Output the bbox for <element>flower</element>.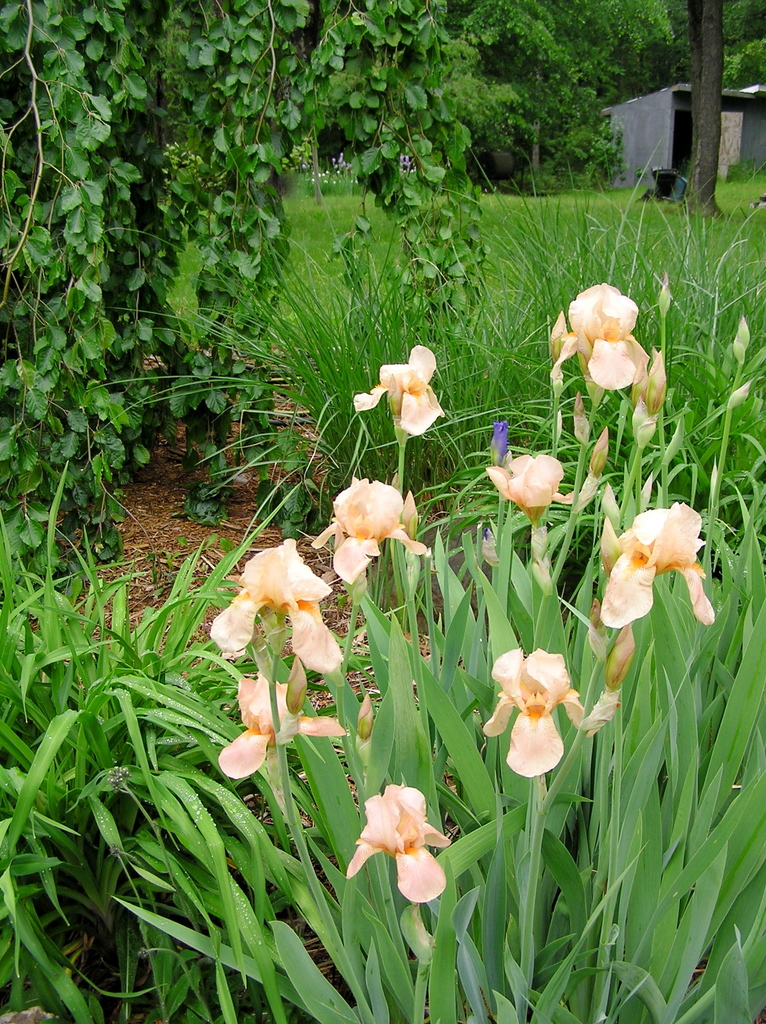
(582, 499, 722, 634).
